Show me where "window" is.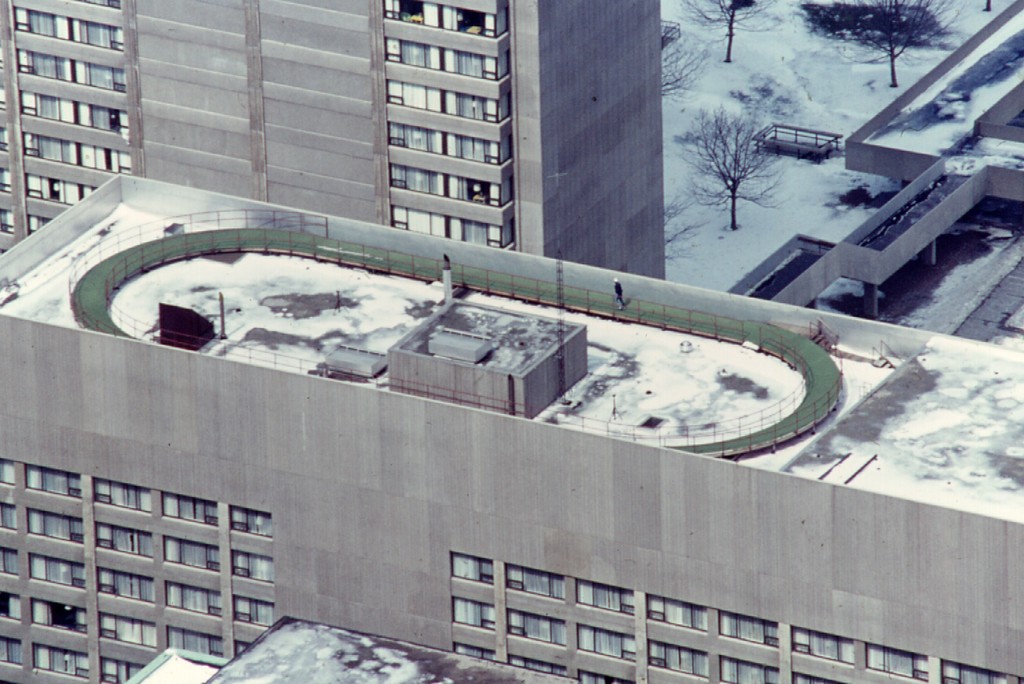
"window" is at bbox=[448, 587, 494, 631].
